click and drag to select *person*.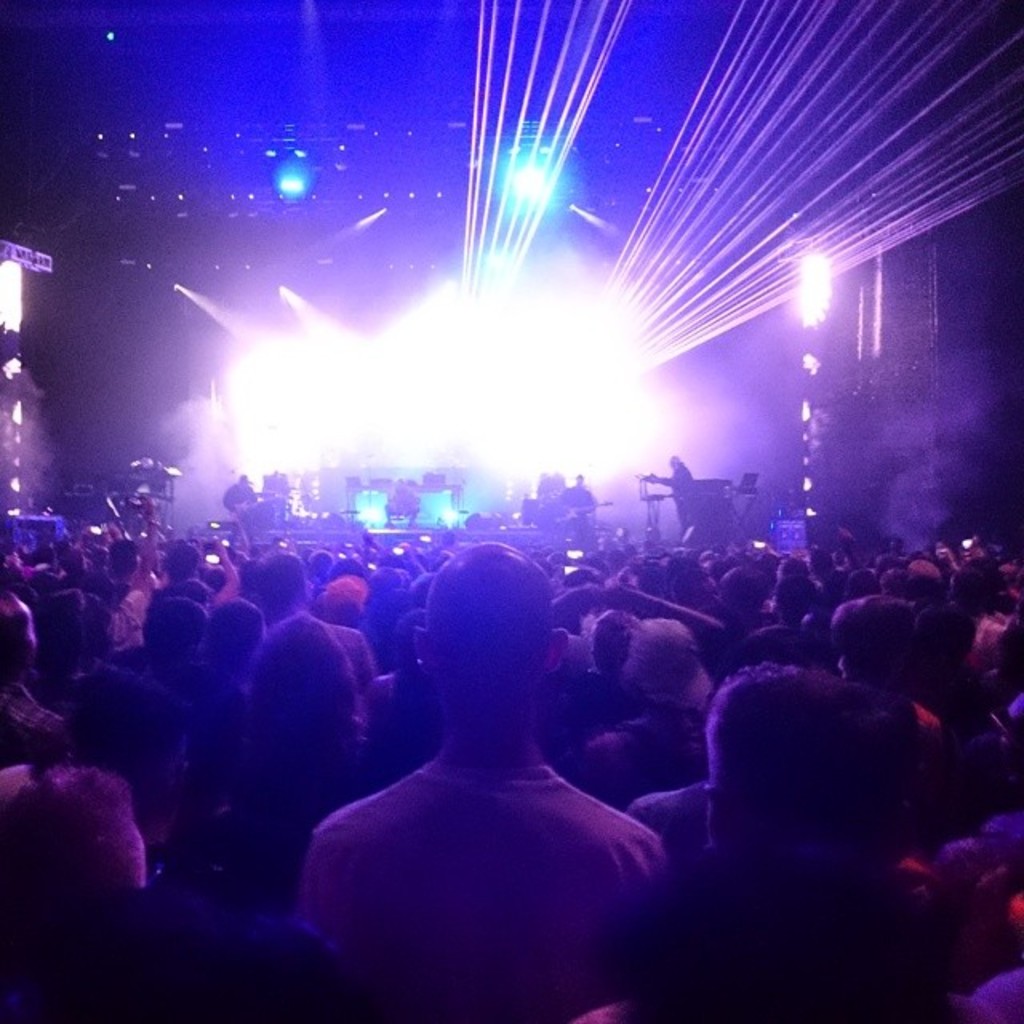
Selection: 643/453/702/539.
